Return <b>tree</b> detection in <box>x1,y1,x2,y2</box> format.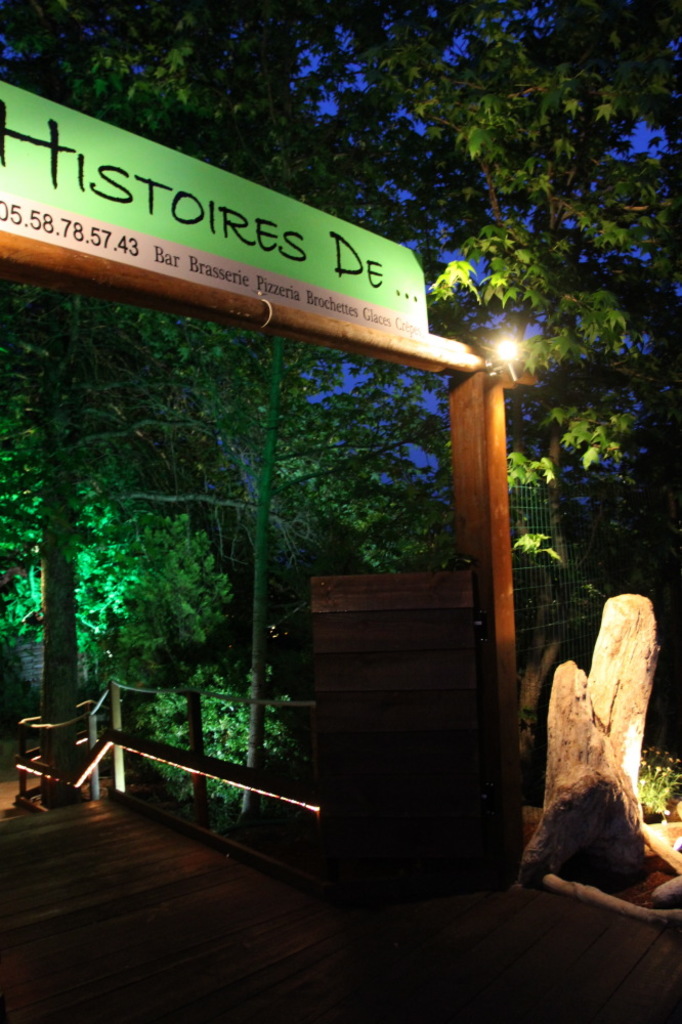
<box>429,14,681,562</box>.
